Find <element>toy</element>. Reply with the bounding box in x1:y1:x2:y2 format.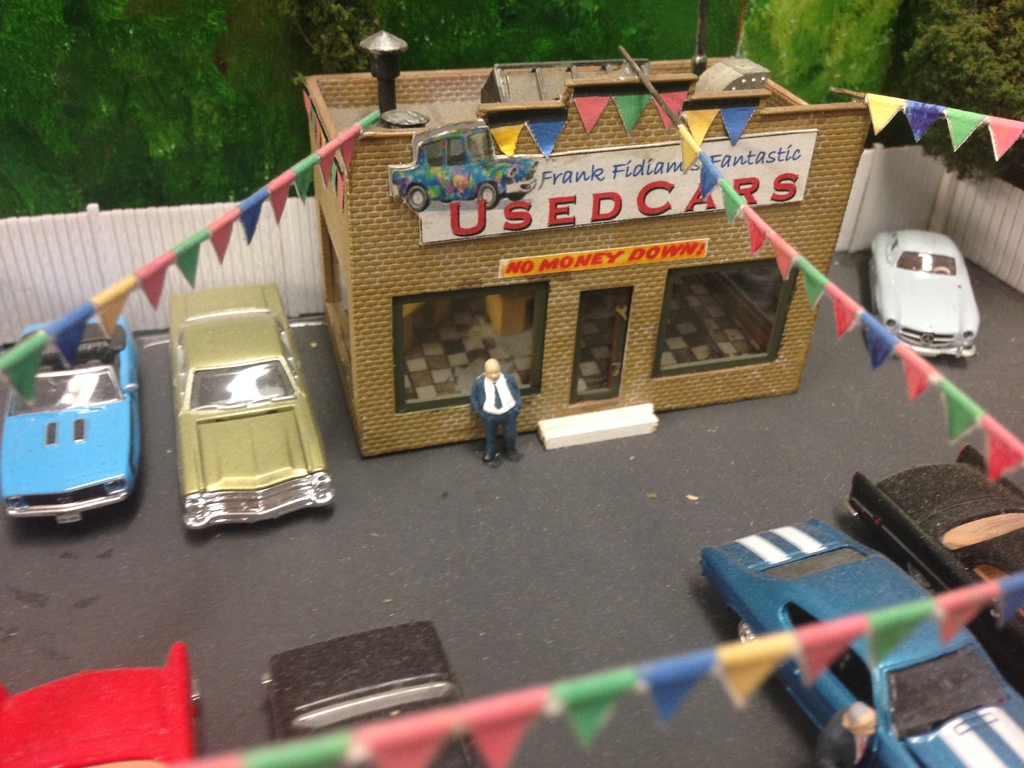
390:125:538:205.
